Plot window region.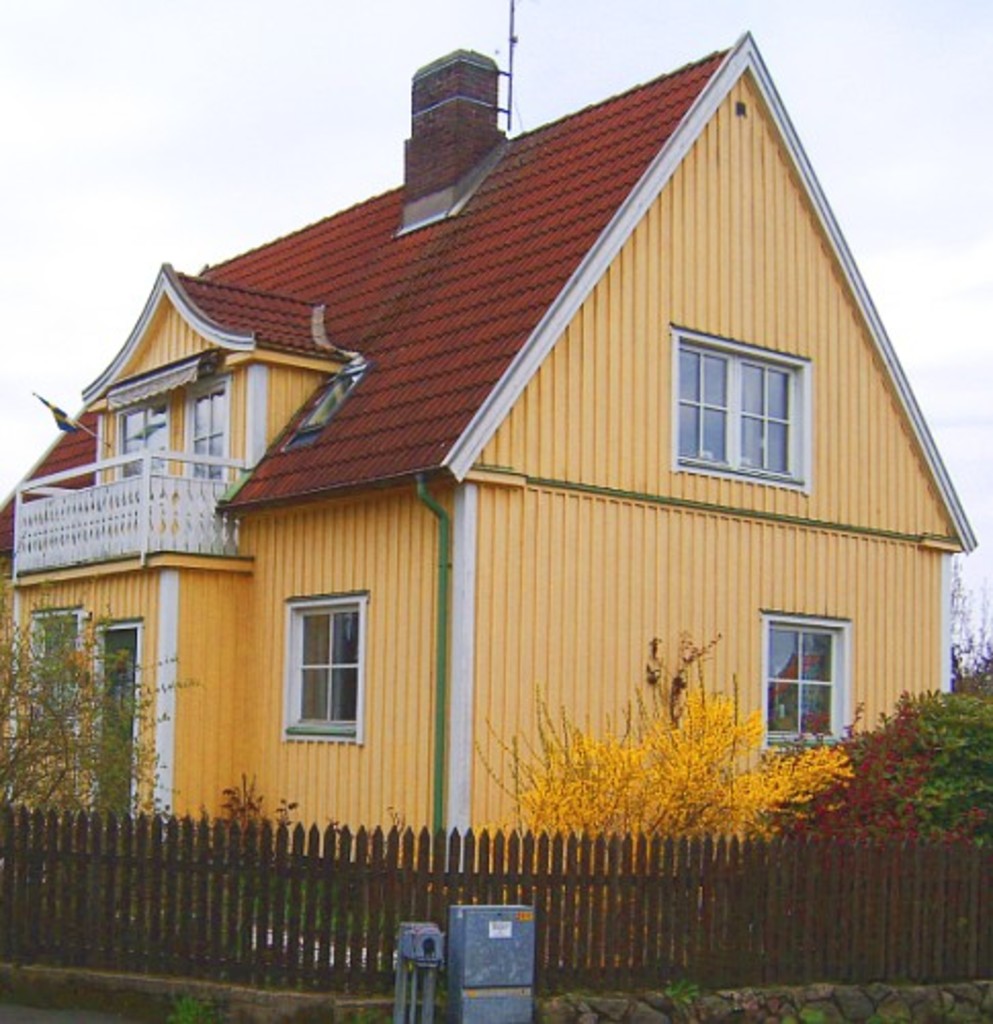
Plotted at box(270, 569, 369, 729).
